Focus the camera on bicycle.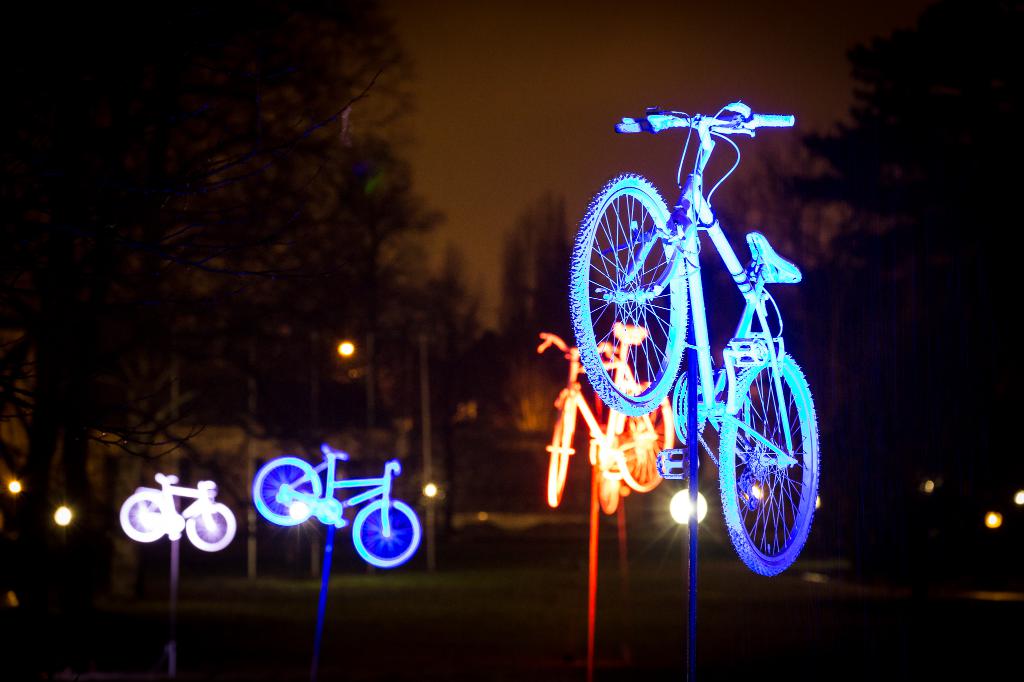
Focus region: BBox(119, 473, 236, 553).
